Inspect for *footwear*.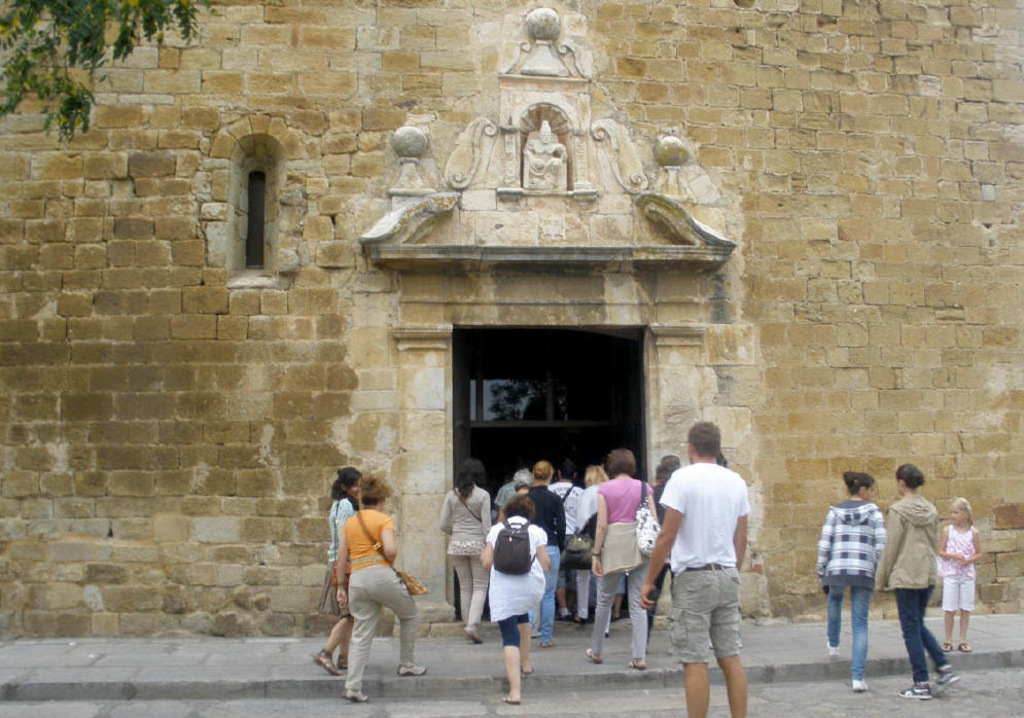
Inspection: bbox(941, 640, 951, 652).
